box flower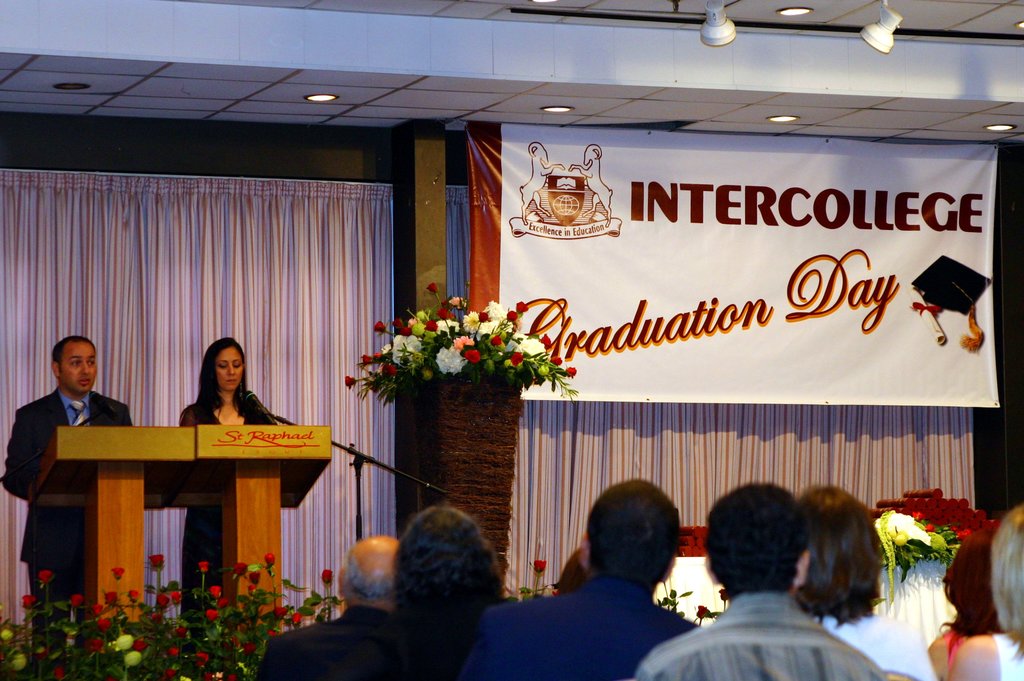
rect(70, 593, 80, 607)
